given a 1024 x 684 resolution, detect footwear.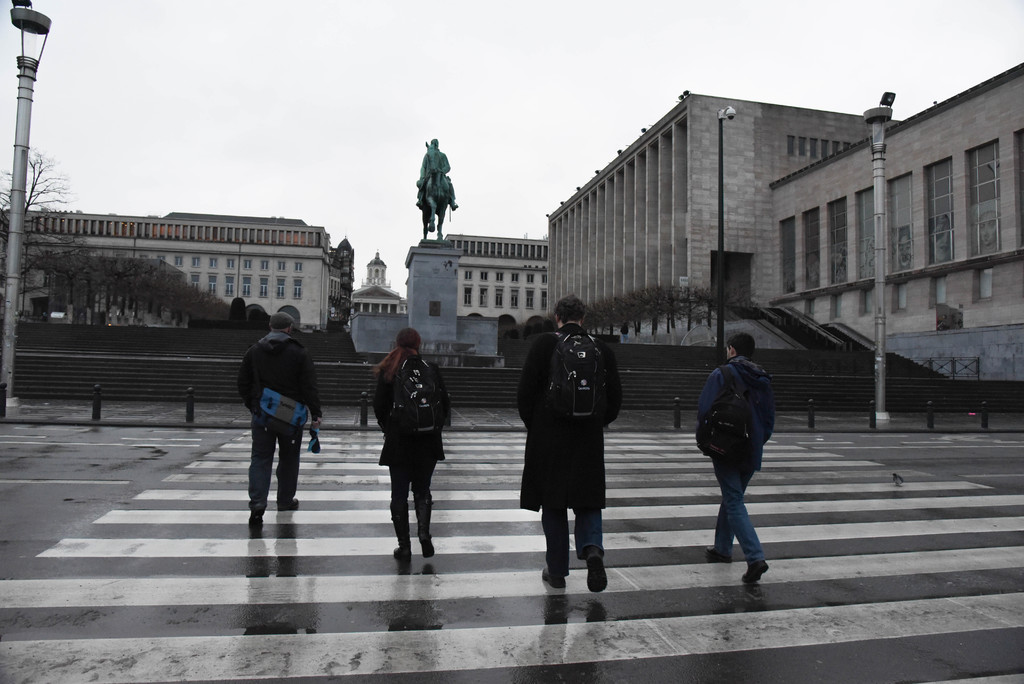
x1=275, y1=491, x2=298, y2=504.
